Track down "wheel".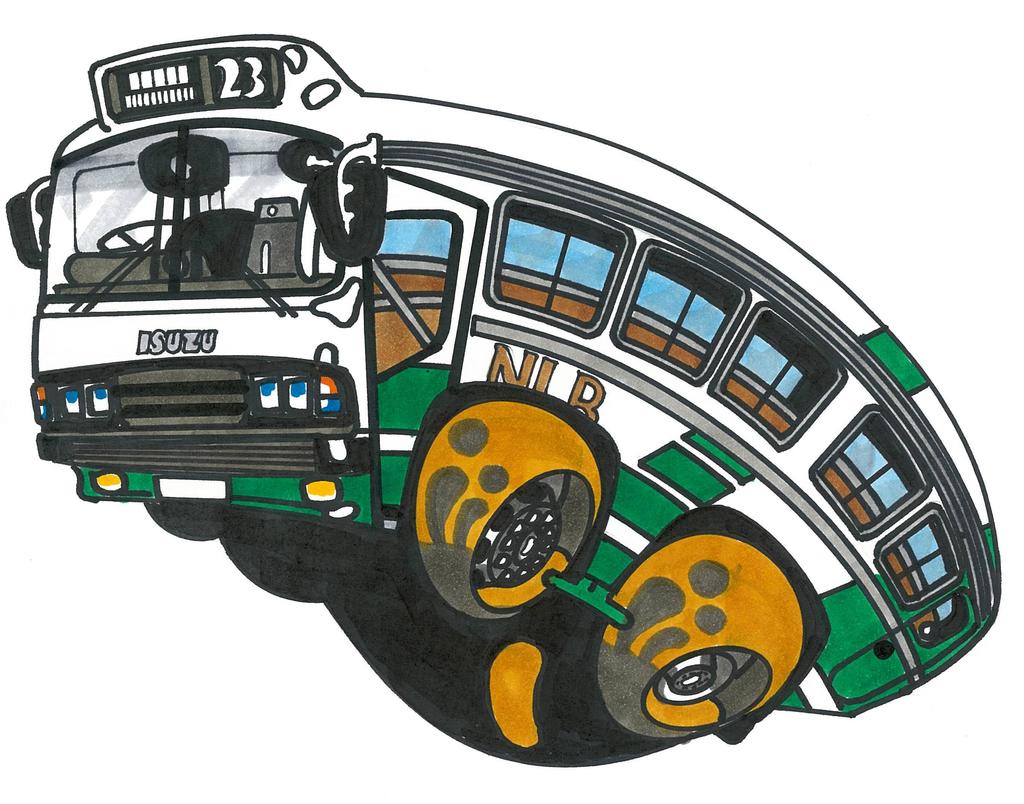
Tracked to bbox=[406, 399, 606, 630].
